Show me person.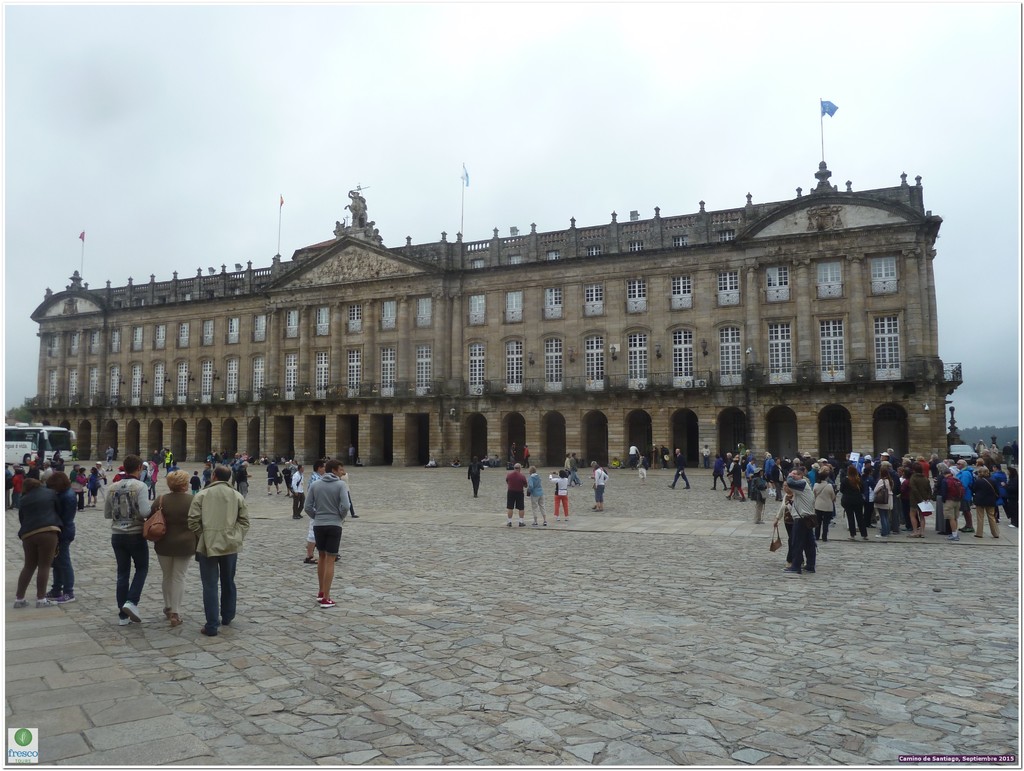
person is here: 268 457 284 494.
